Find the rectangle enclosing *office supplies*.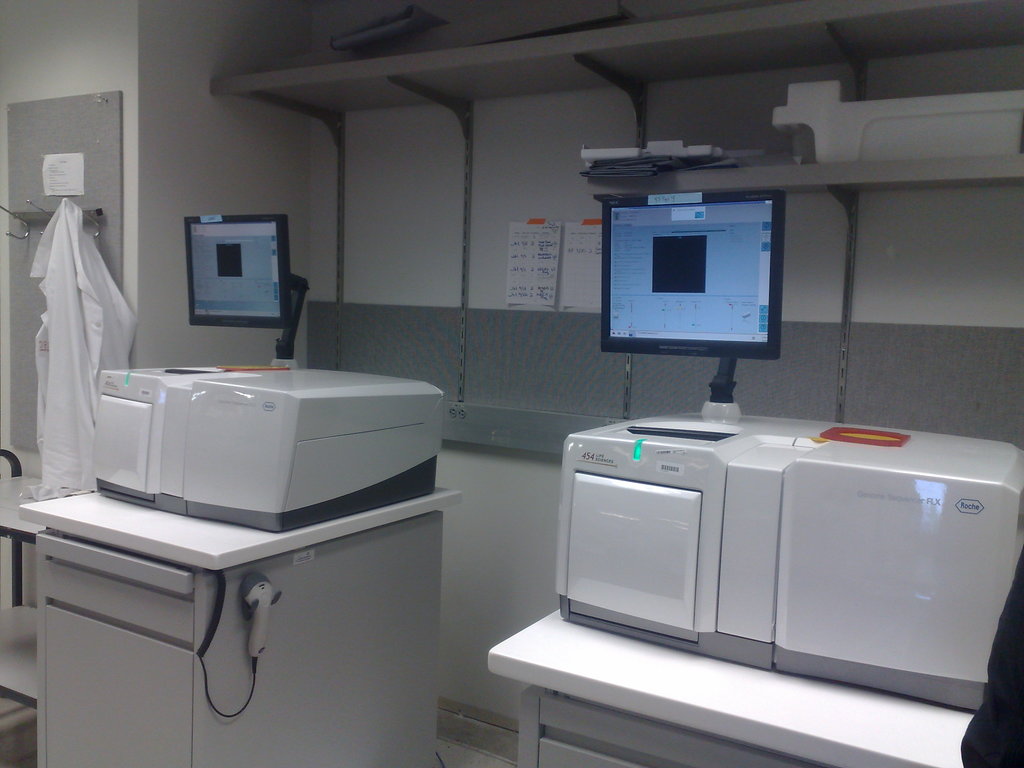
select_region(264, 282, 304, 359).
